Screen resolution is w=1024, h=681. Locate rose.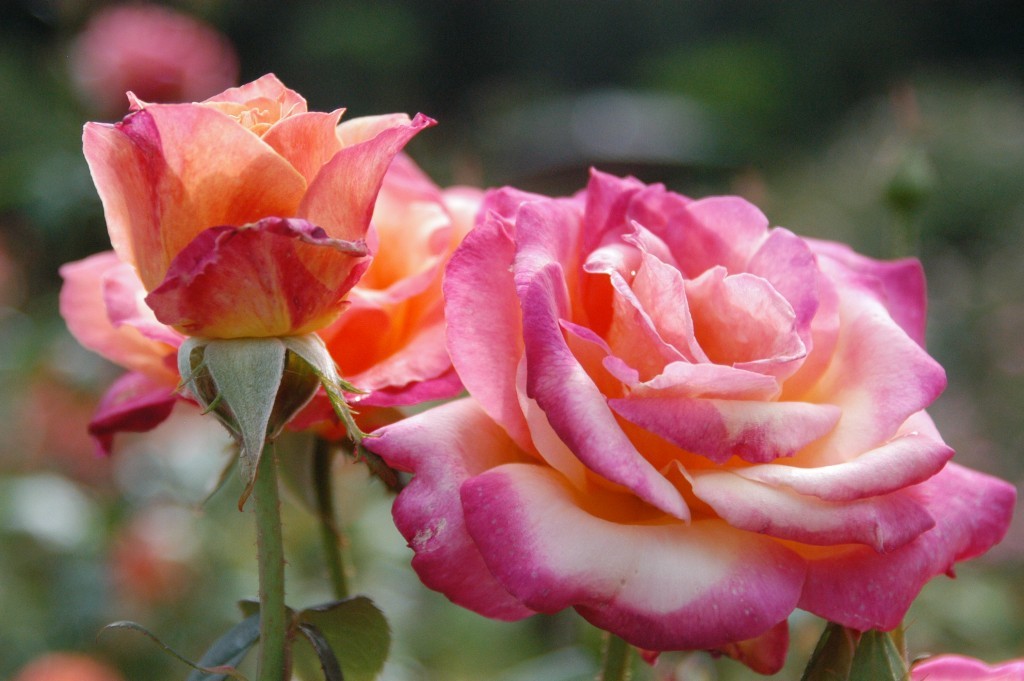
crop(77, 69, 439, 339).
